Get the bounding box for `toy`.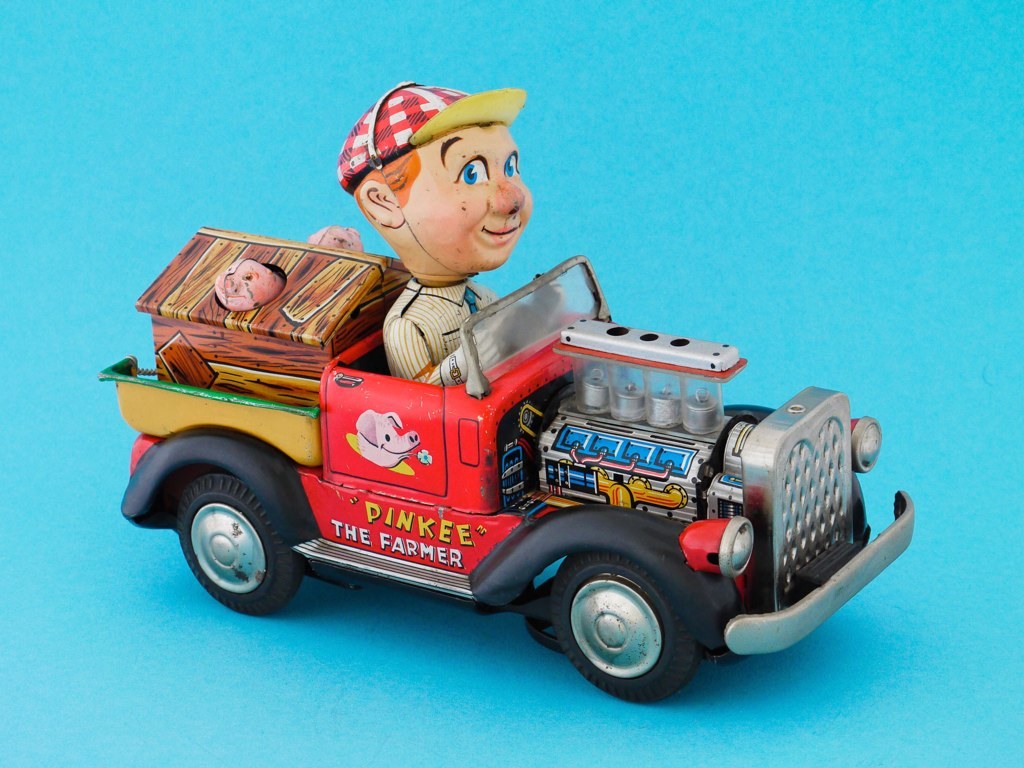
<bbox>333, 73, 530, 392</bbox>.
